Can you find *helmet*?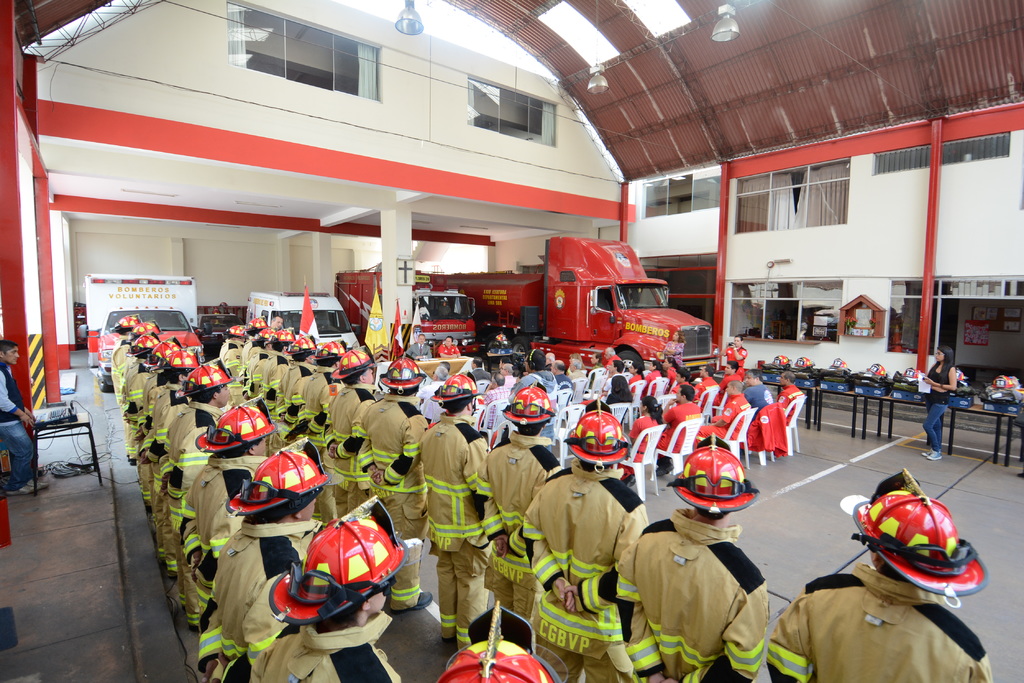
Yes, bounding box: bbox(217, 300, 231, 307).
